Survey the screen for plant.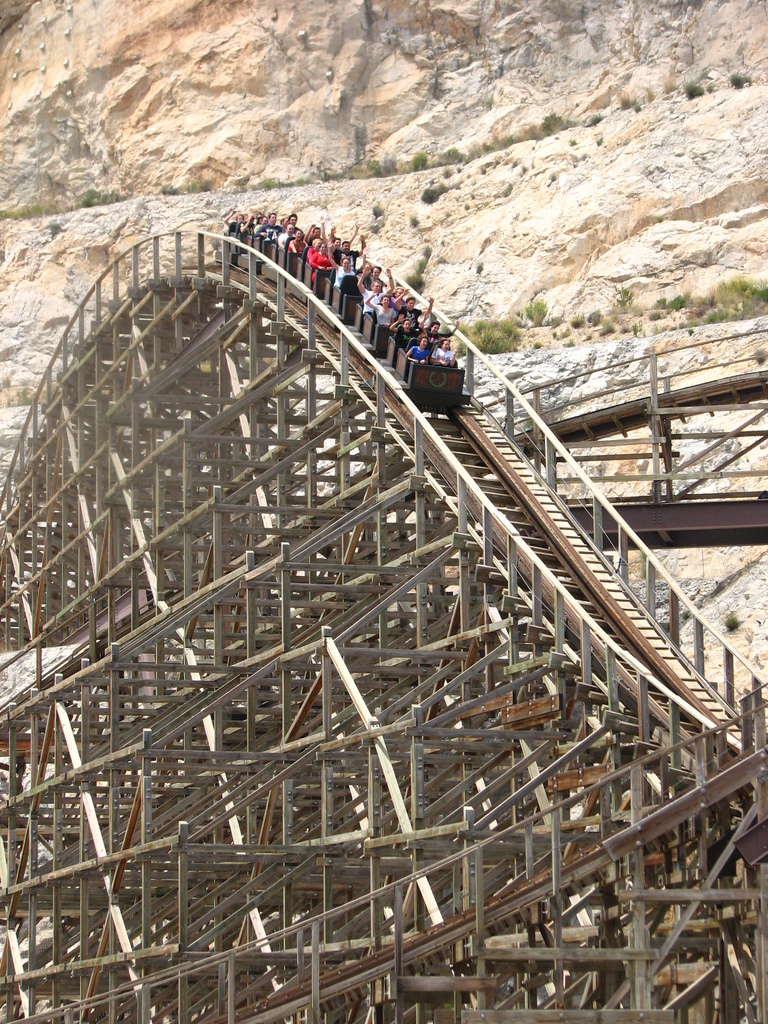
Survey found: <box>571,137,581,146</box>.
